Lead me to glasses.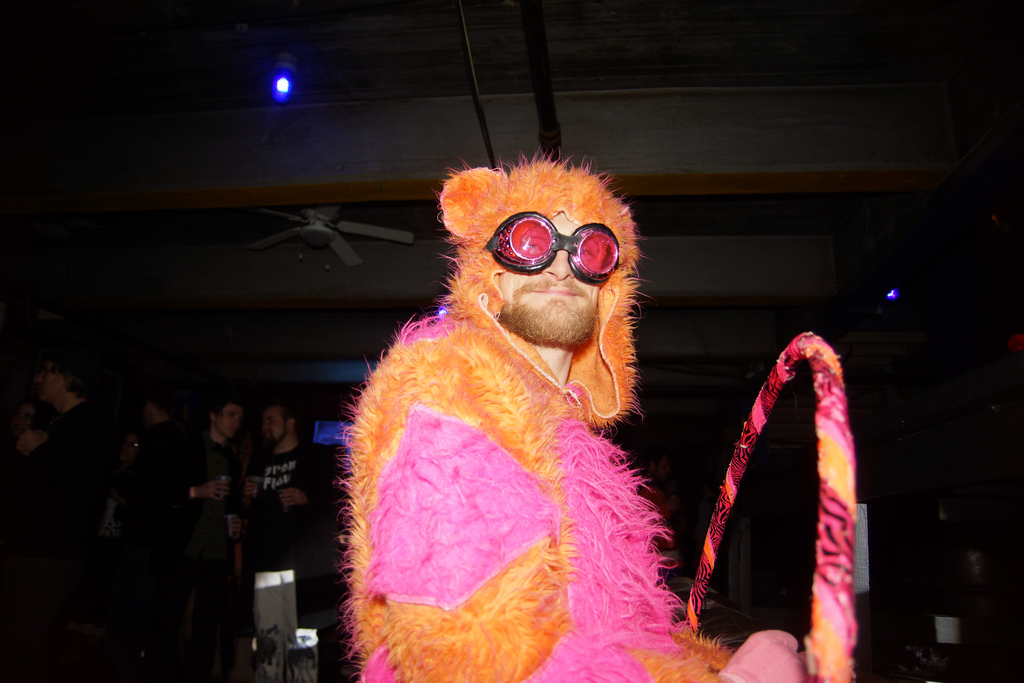
Lead to {"left": 485, "top": 212, "right": 621, "bottom": 283}.
